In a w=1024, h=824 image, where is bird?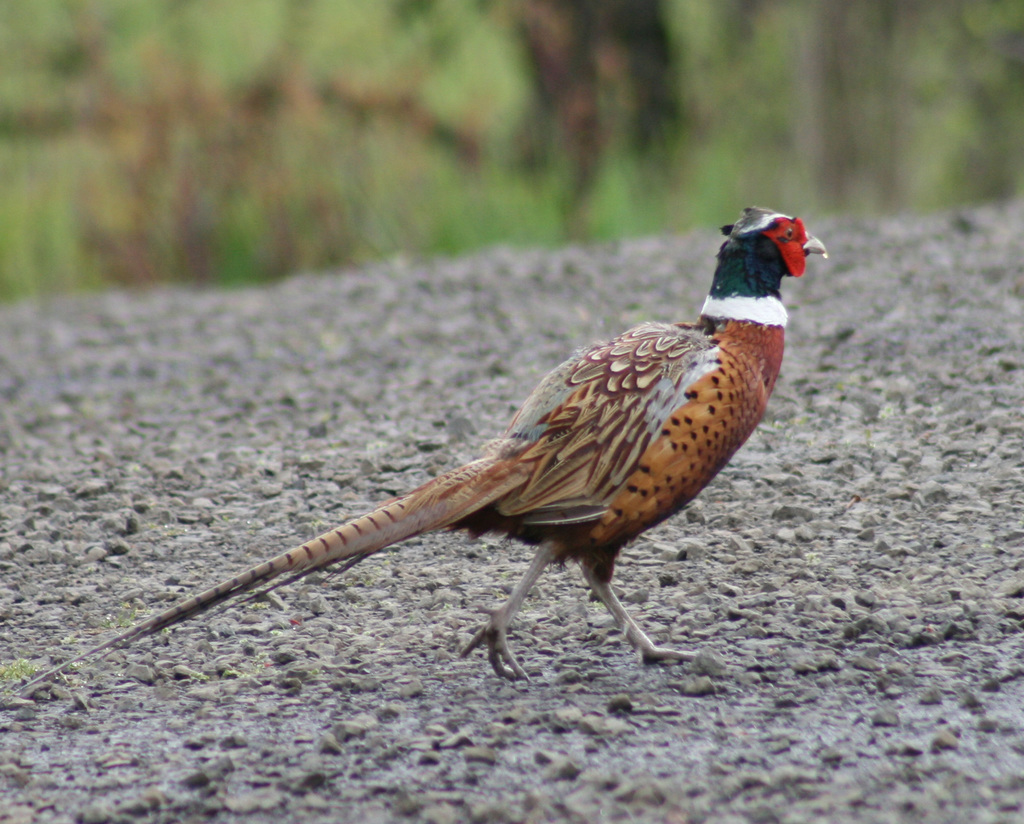
<region>26, 203, 830, 683</region>.
